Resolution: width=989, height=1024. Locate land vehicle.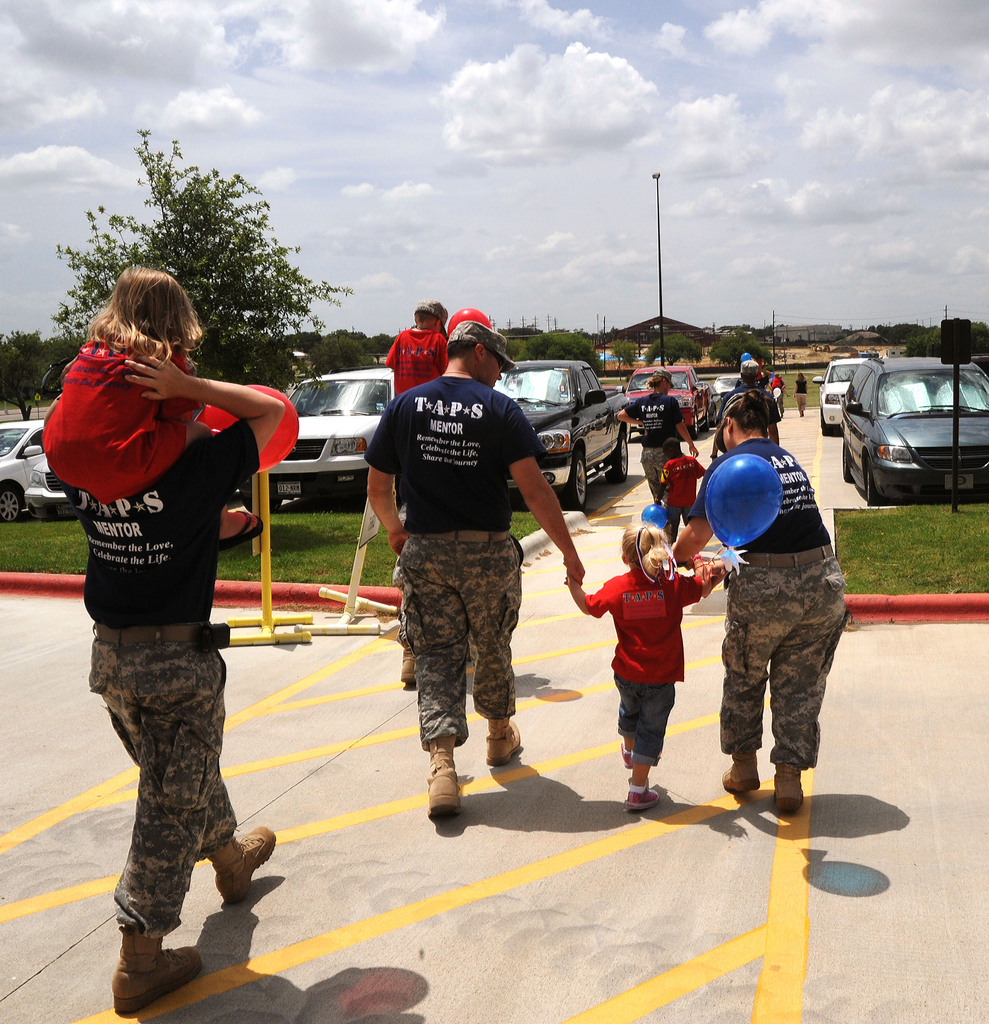
{"x1": 810, "y1": 357, "x2": 868, "y2": 436}.
